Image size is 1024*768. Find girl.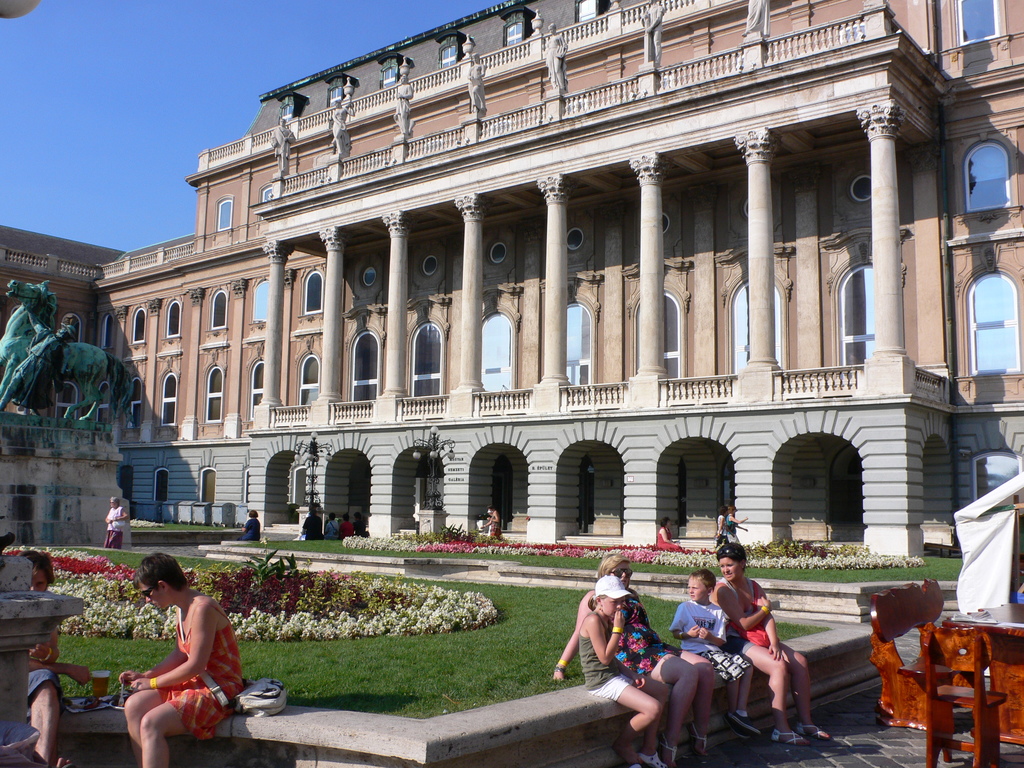
left=474, top=499, right=504, bottom=540.
